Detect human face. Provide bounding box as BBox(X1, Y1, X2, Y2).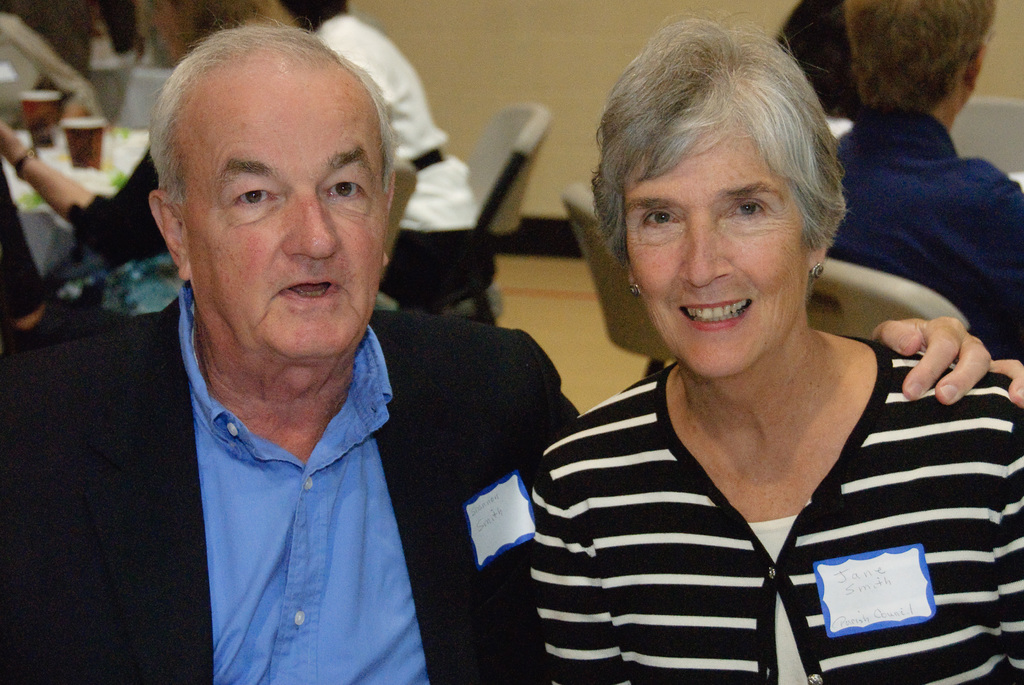
BBox(627, 139, 804, 374).
